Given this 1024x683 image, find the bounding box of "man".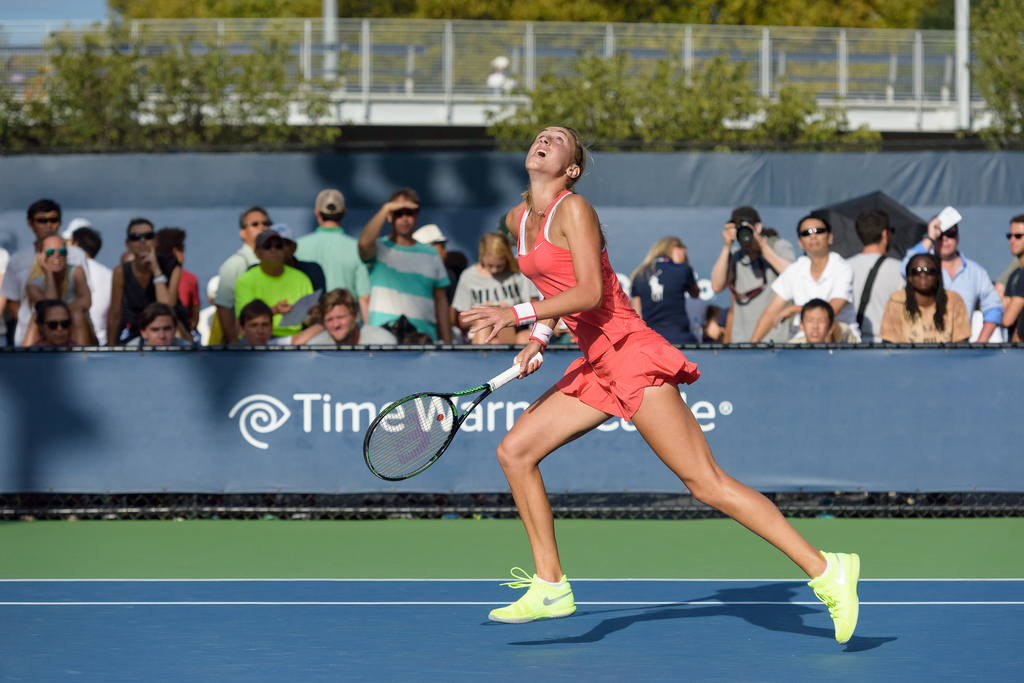
[left=846, top=209, right=902, bottom=337].
